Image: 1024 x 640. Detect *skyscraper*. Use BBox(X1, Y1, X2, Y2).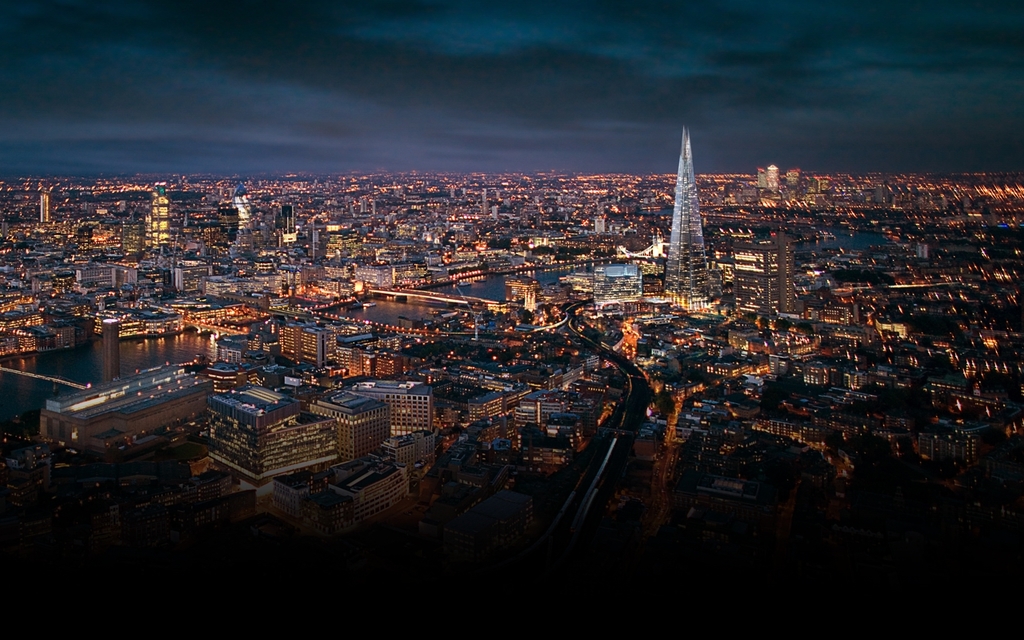
BBox(918, 237, 926, 262).
